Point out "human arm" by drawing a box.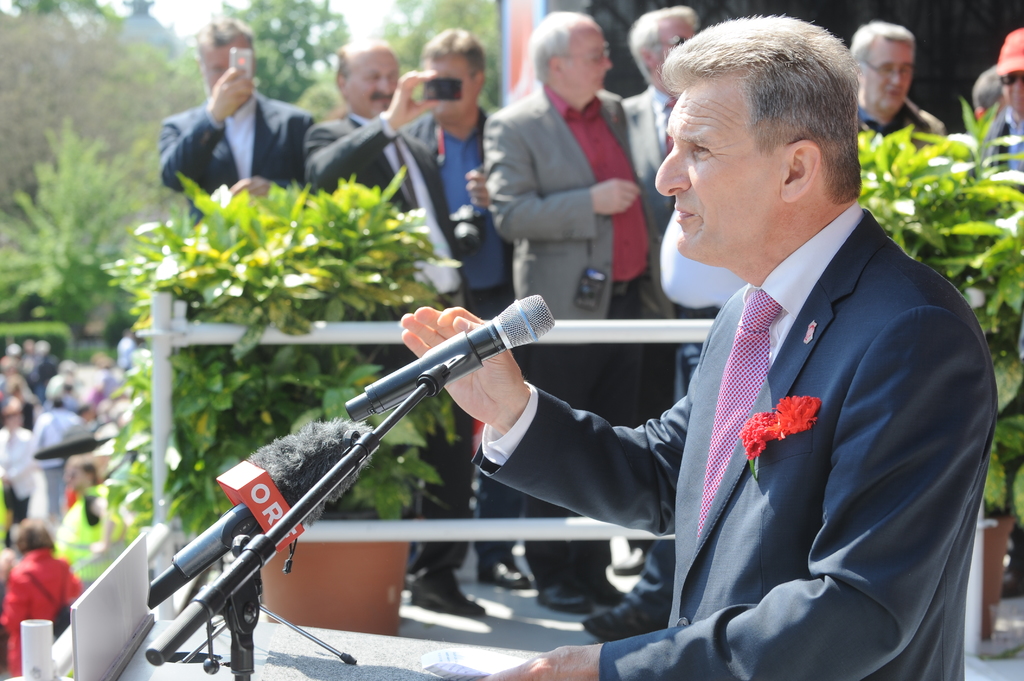
bbox=(392, 112, 436, 144).
